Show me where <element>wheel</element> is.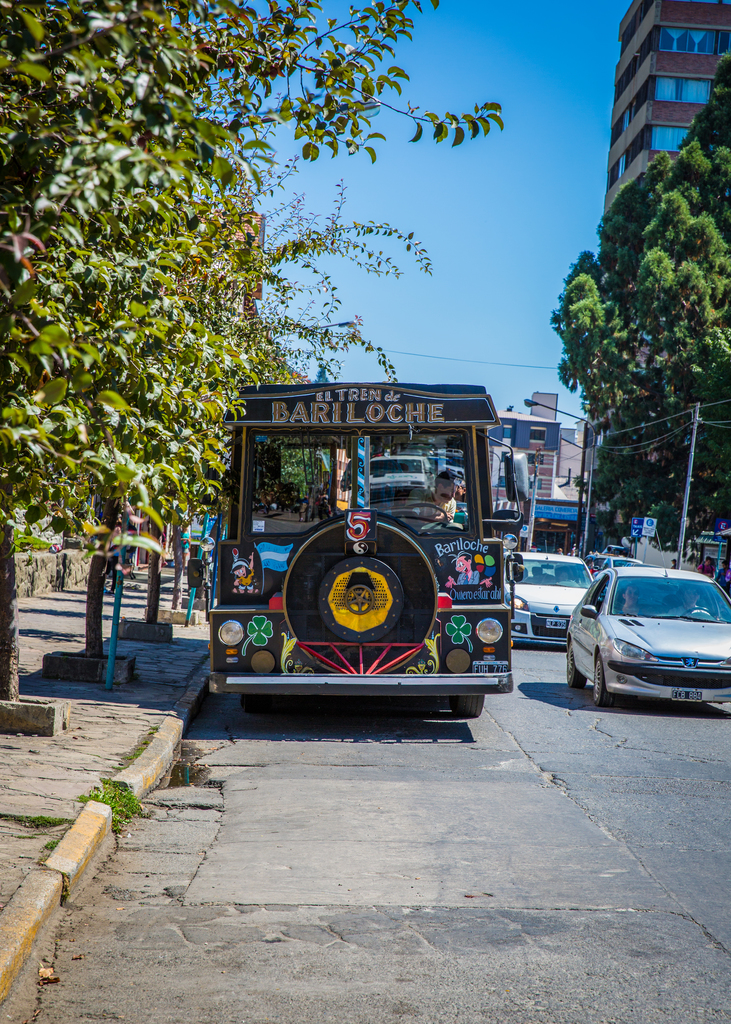
<element>wheel</element> is at region(453, 695, 487, 711).
